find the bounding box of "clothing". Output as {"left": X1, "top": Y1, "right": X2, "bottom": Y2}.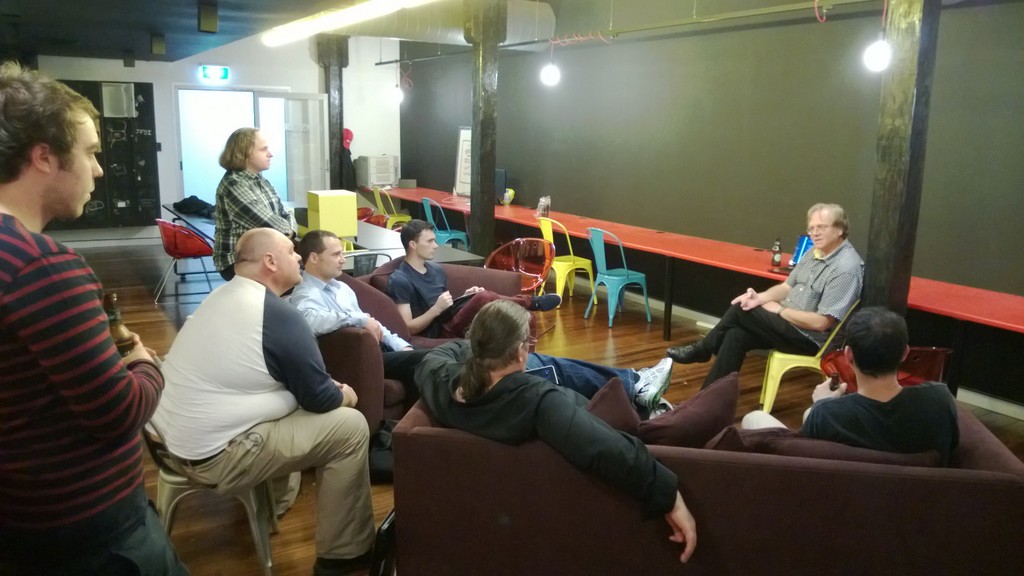
{"left": 0, "top": 211, "right": 181, "bottom": 575}.
